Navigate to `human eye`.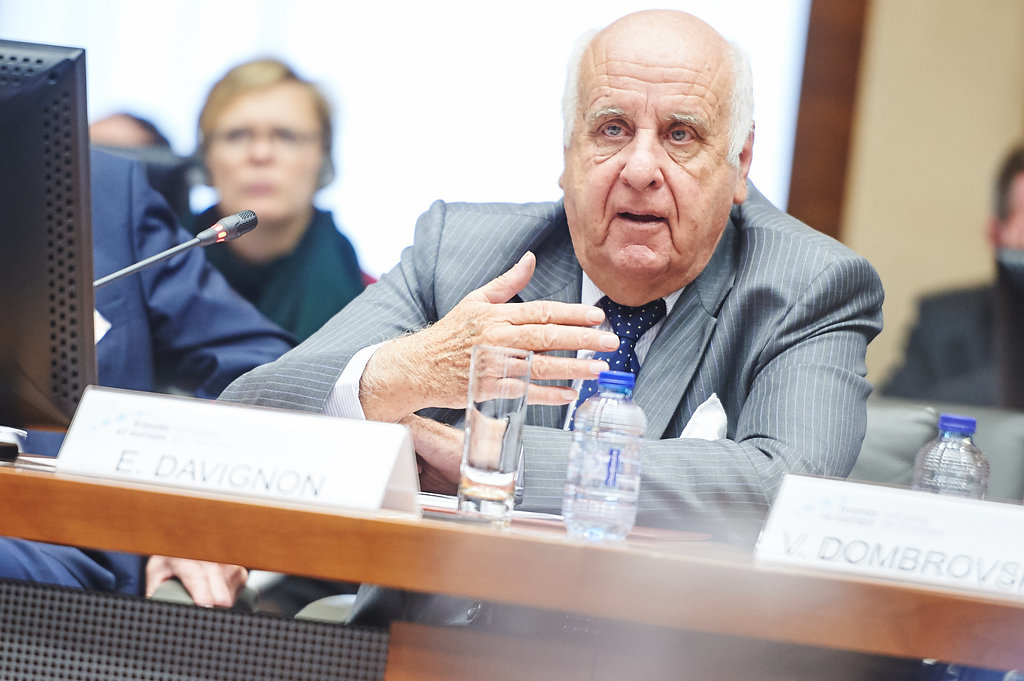
Navigation target: select_region(274, 128, 300, 143).
